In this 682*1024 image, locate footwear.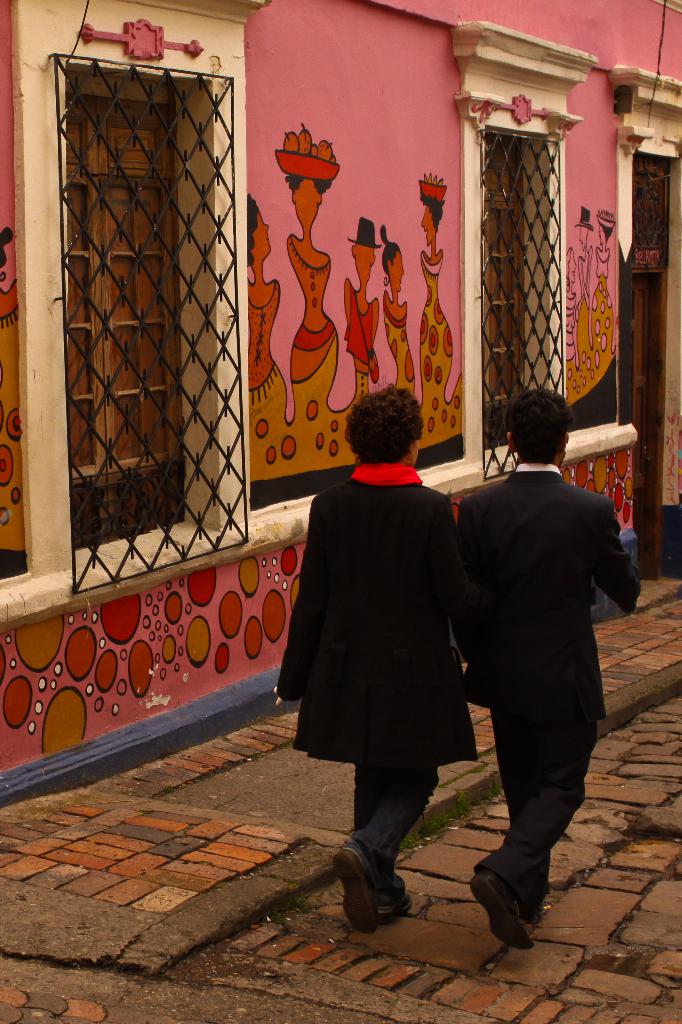
Bounding box: bbox=(342, 837, 424, 934).
